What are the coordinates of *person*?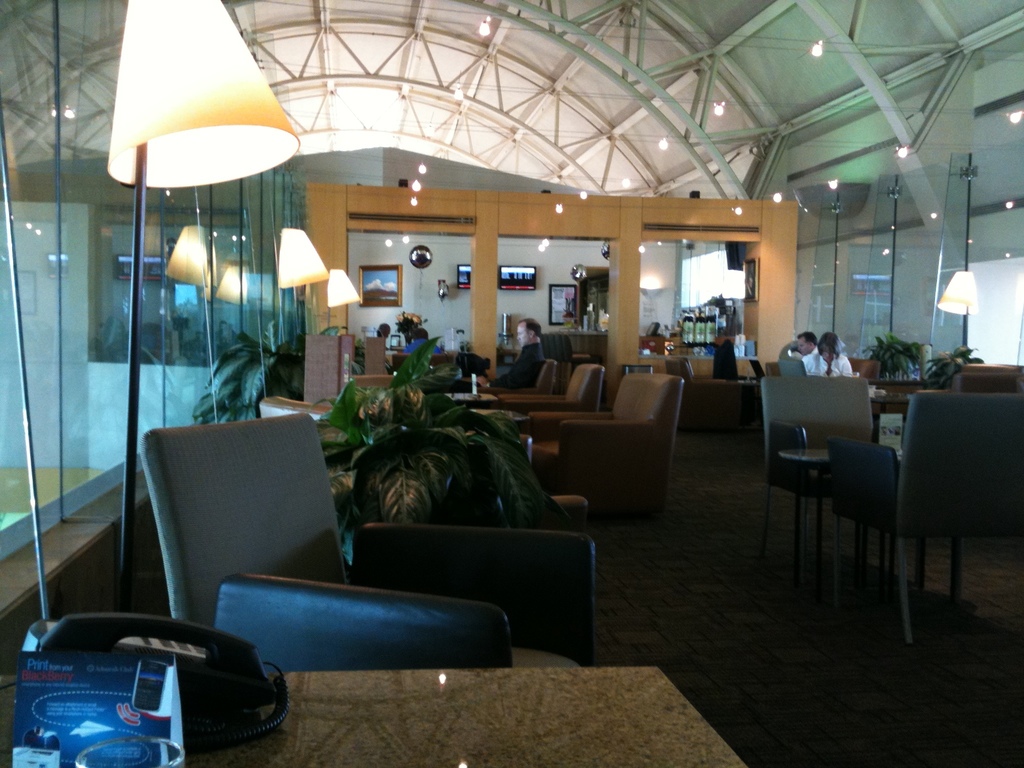
l=402, t=327, r=440, b=353.
